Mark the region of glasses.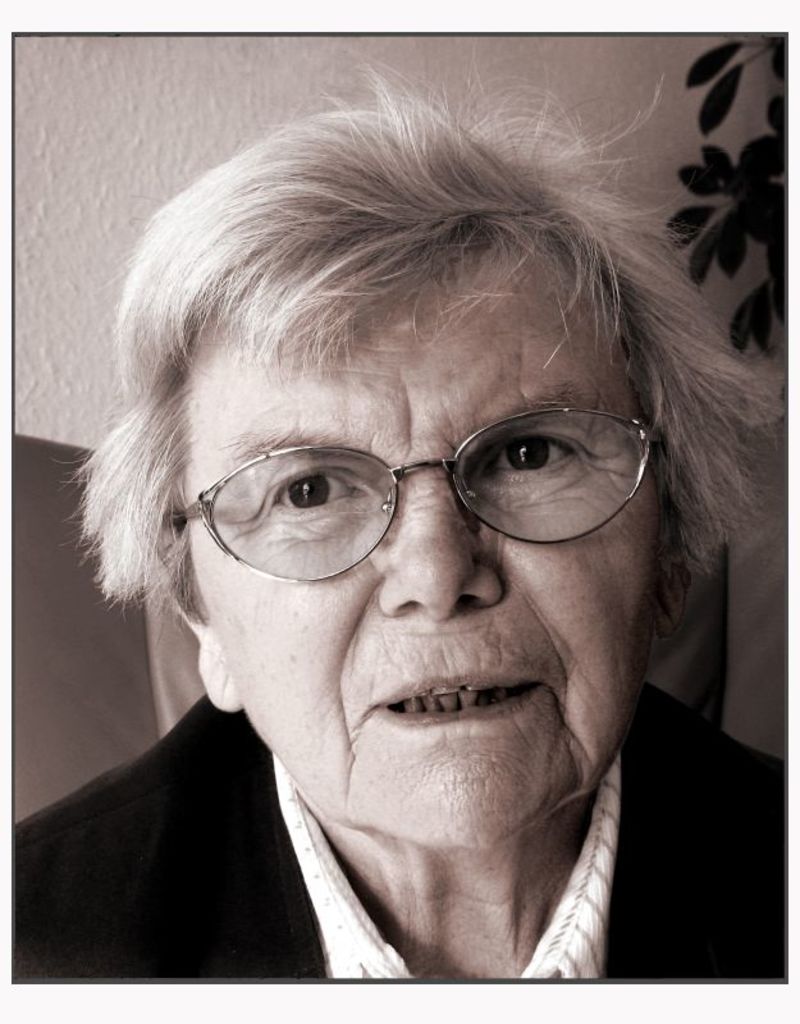
Region: 165, 408, 682, 590.
